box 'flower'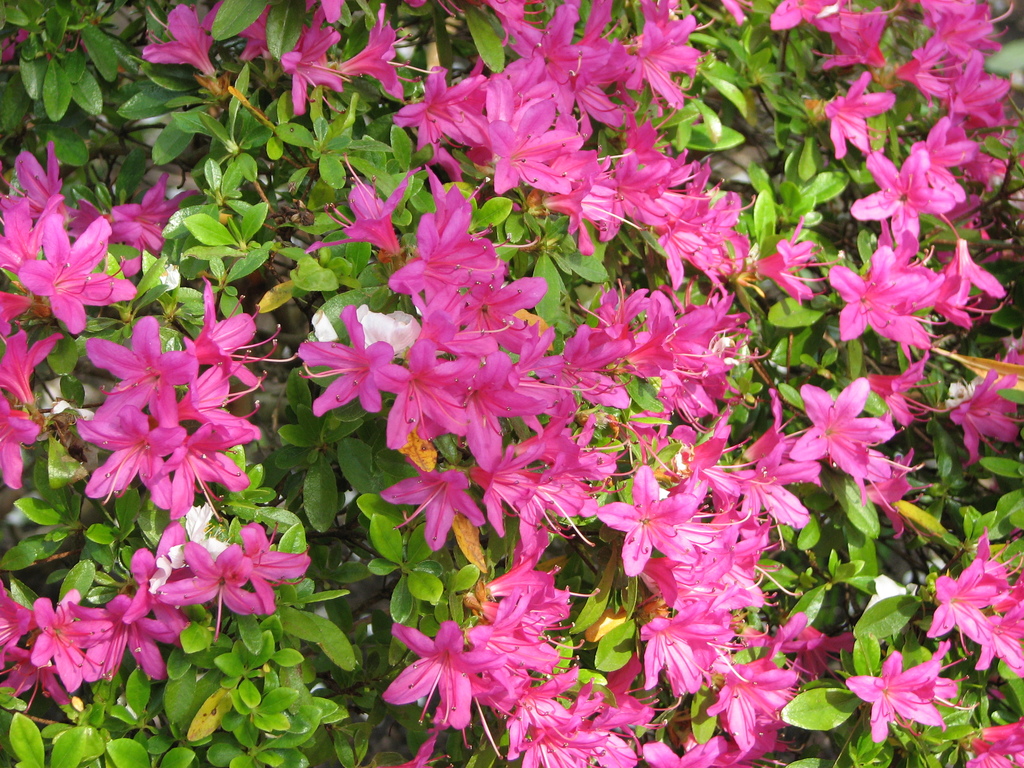
205 4 276 56
